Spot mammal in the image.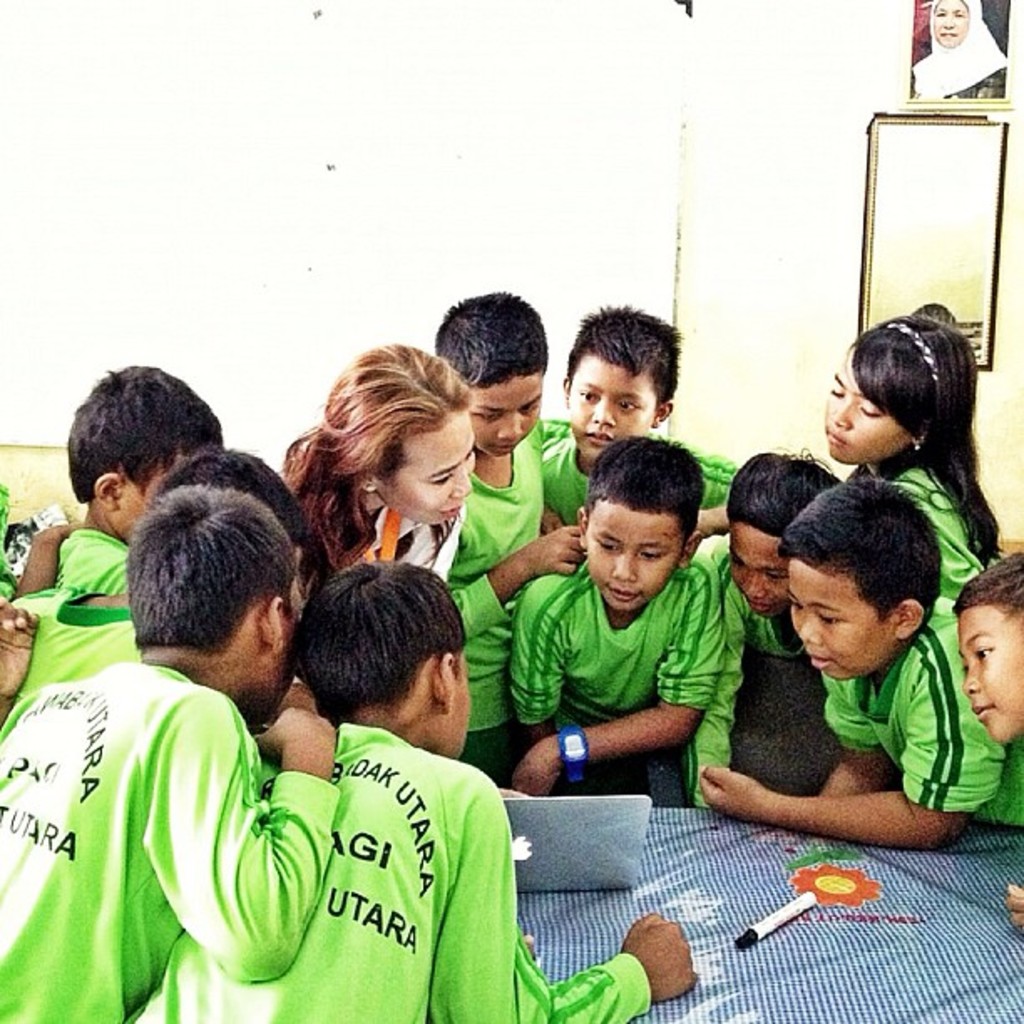
mammal found at (507, 432, 696, 810).
